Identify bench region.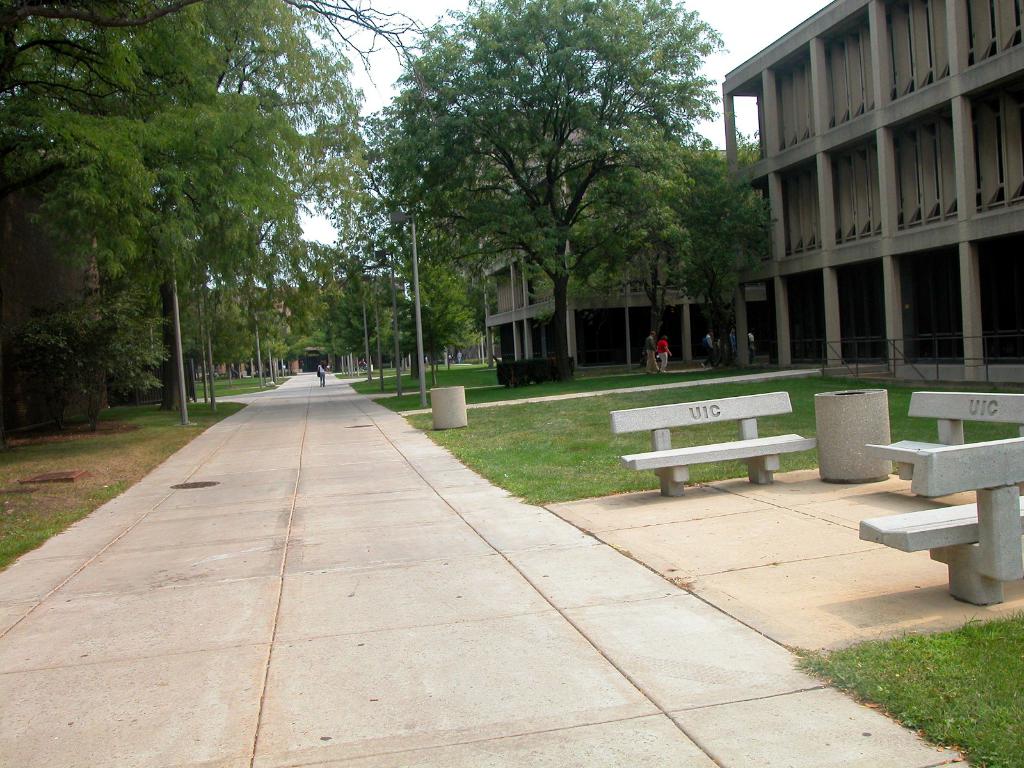
Region: <box>852,436,1023,600</box>.
